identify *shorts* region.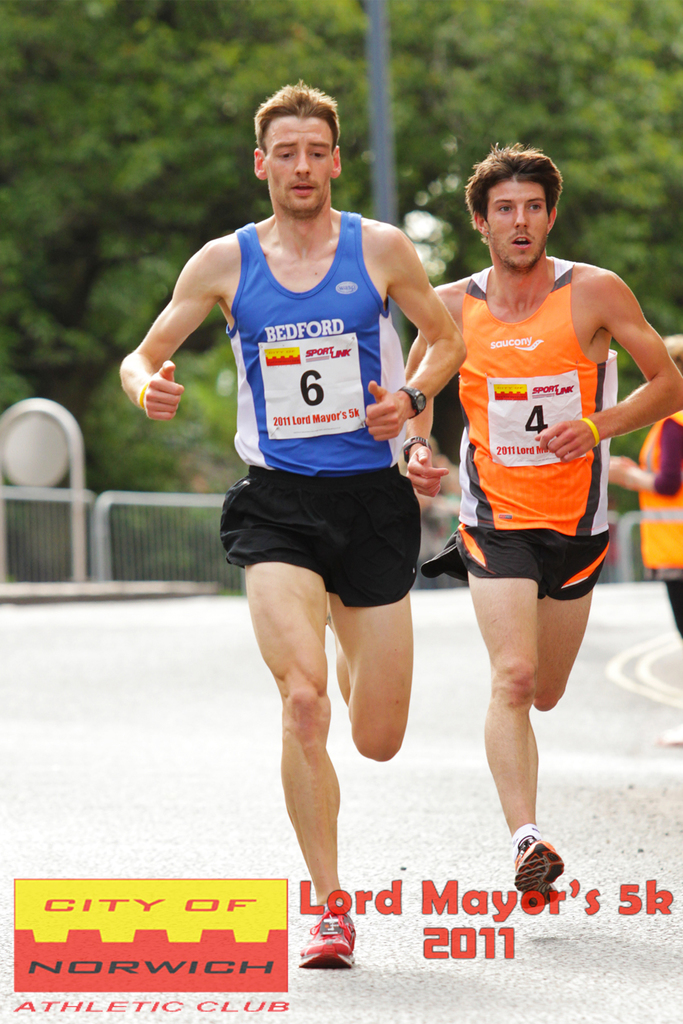
Region: 218:509:437:597.
